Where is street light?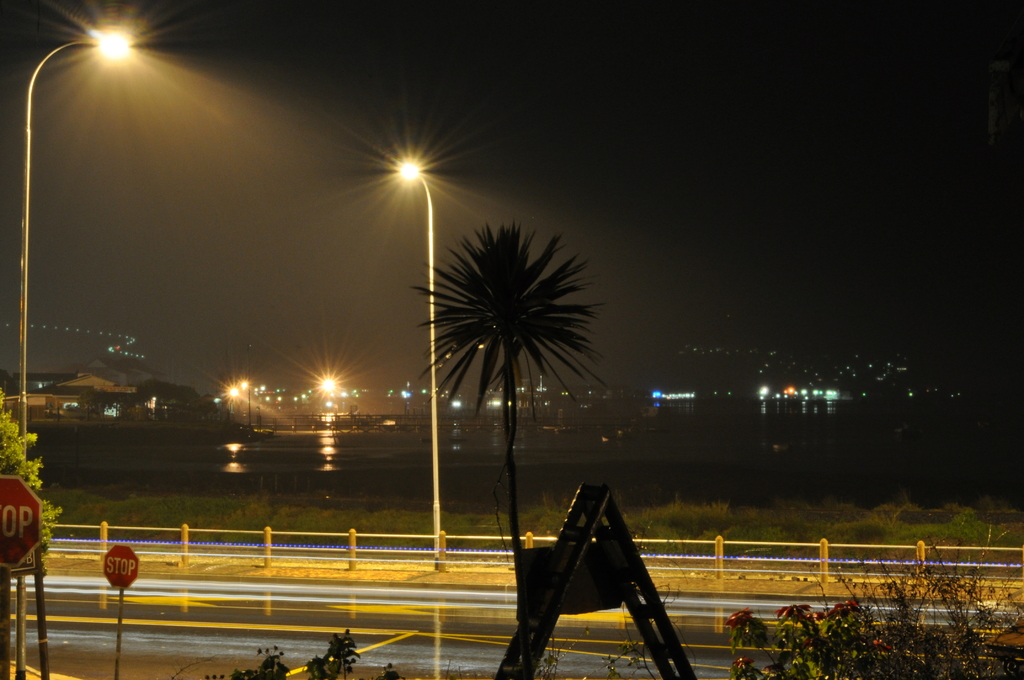
<bbox>387, 144, 440, 573</bbox>.
